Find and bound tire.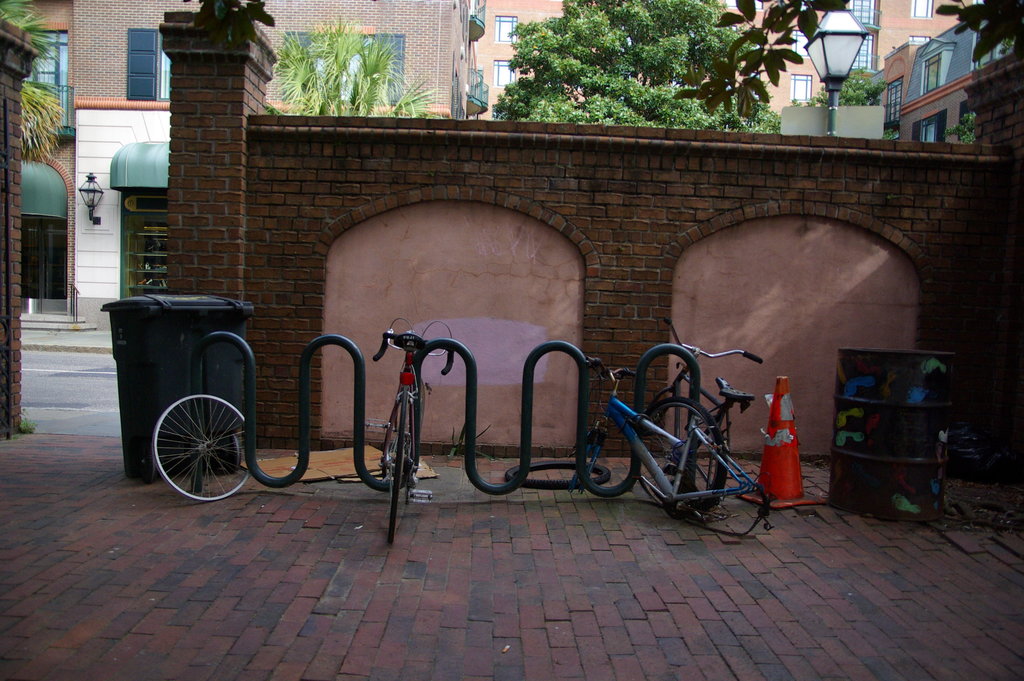
Bound: x1=632 y1=394 x2=731 y2=509.
